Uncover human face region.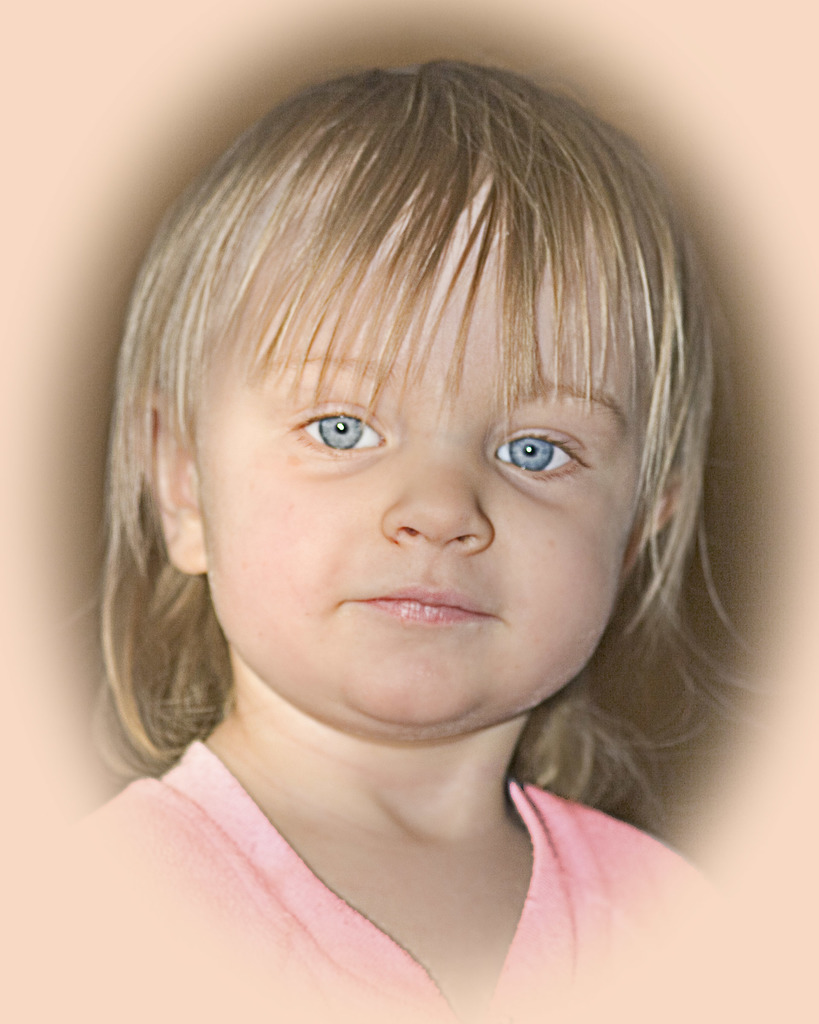
Uncovered: pyautogui.locateOnScreen(192, 209, 661, 751).
